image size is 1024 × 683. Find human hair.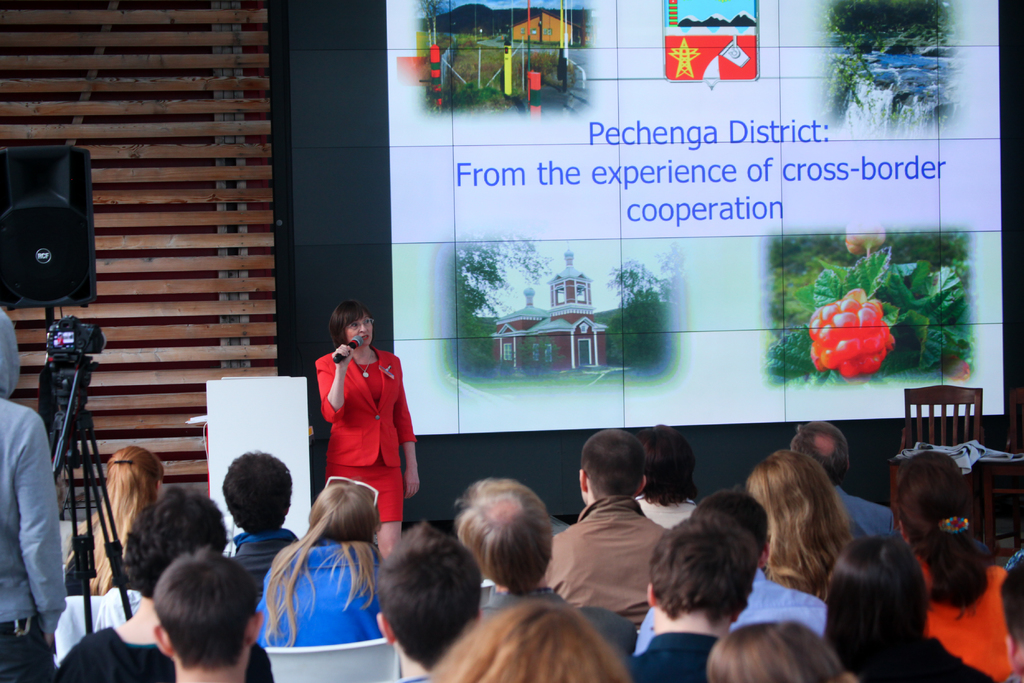
(705, 616, 856, 682).
